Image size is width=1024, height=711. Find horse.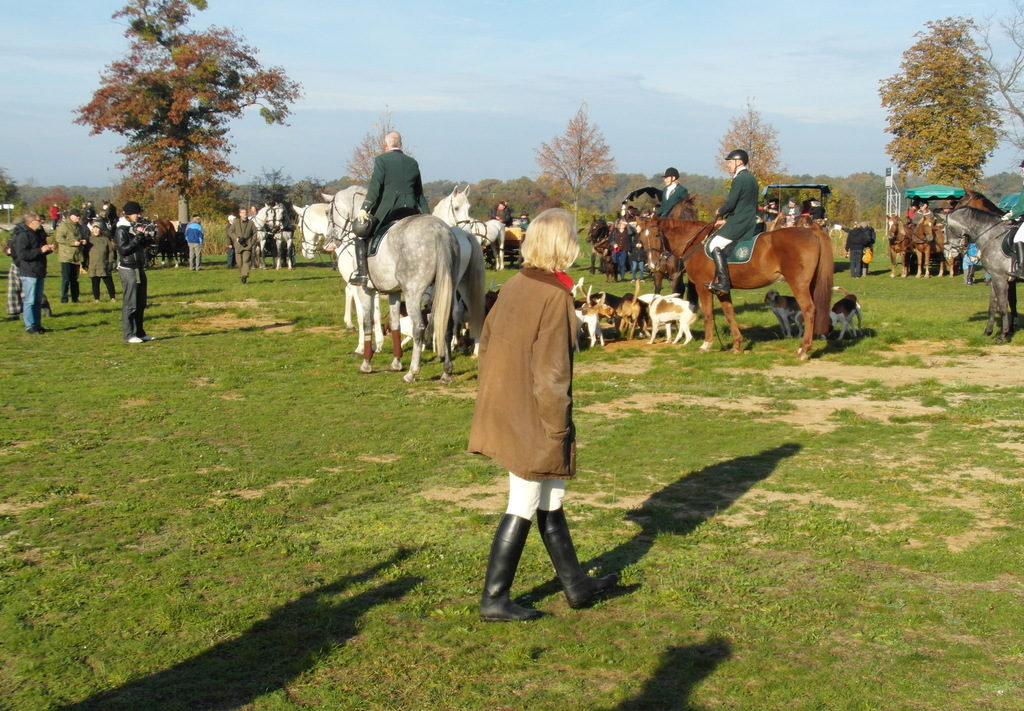
(x1=635, y1=215, x2=834, y2=364).
